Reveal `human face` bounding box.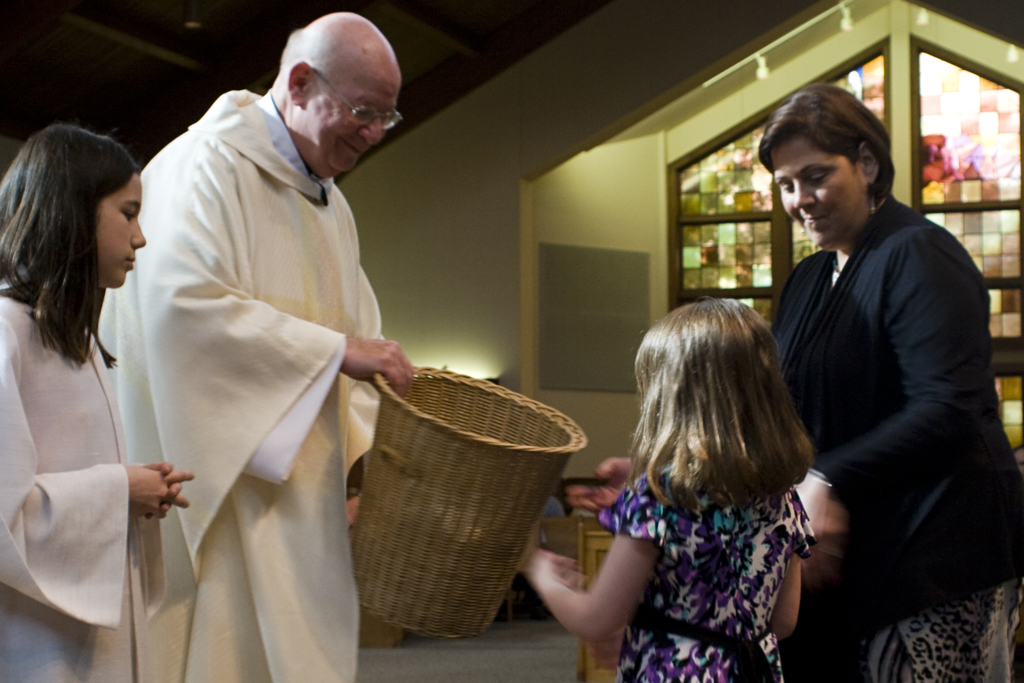
Revealed: bbox(776, 136, 868, 249).
